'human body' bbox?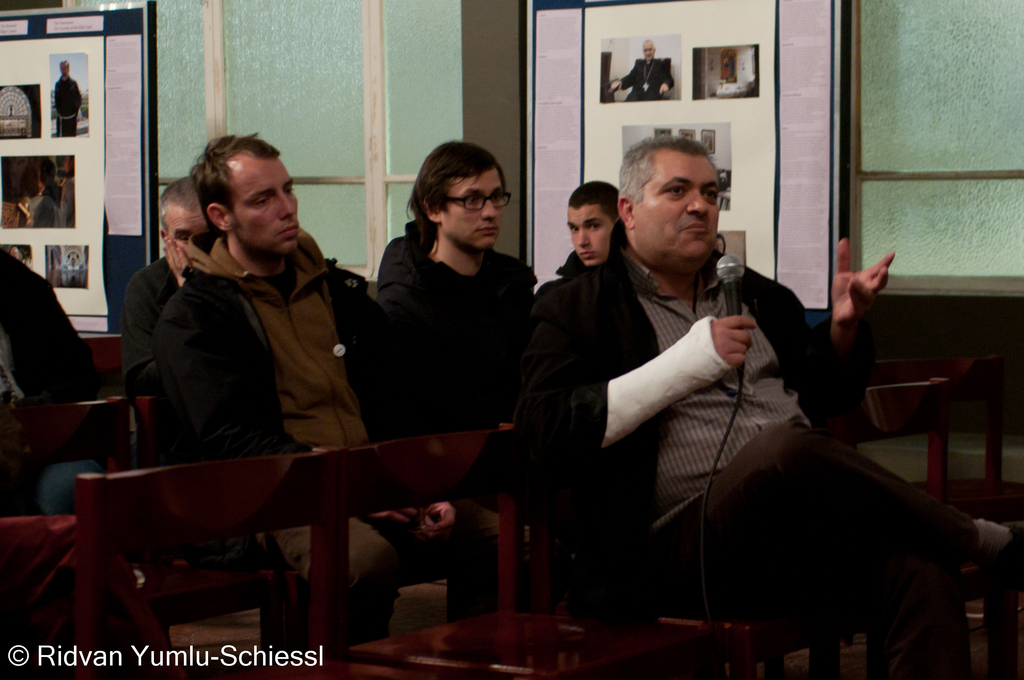
bbox(620, 41, 669, 102)
